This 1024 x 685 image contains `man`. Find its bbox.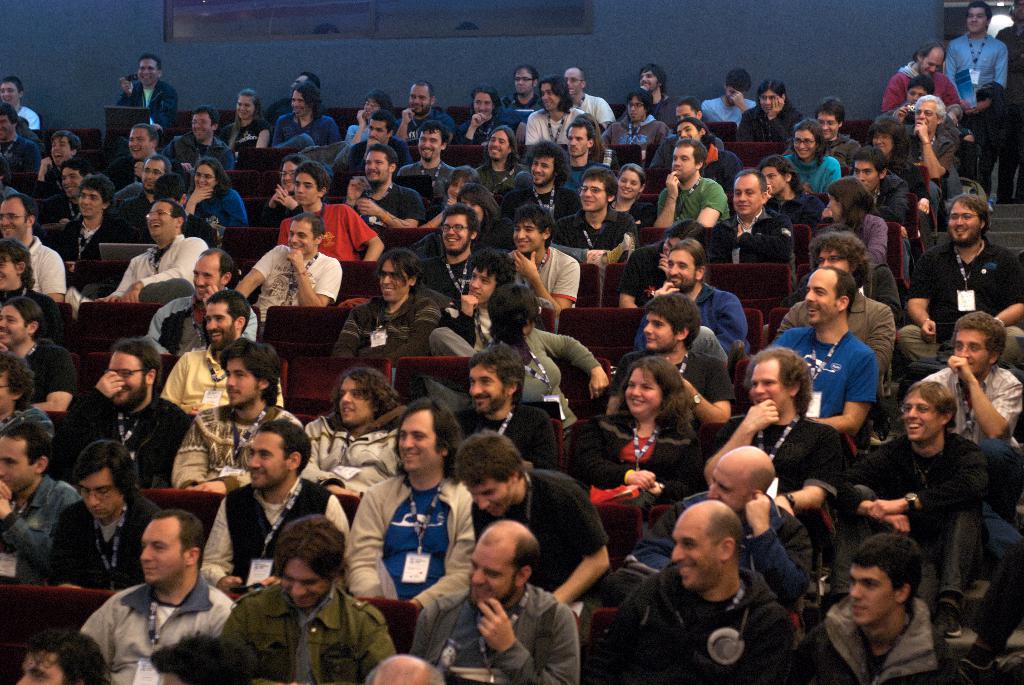
198 416 349 598.
